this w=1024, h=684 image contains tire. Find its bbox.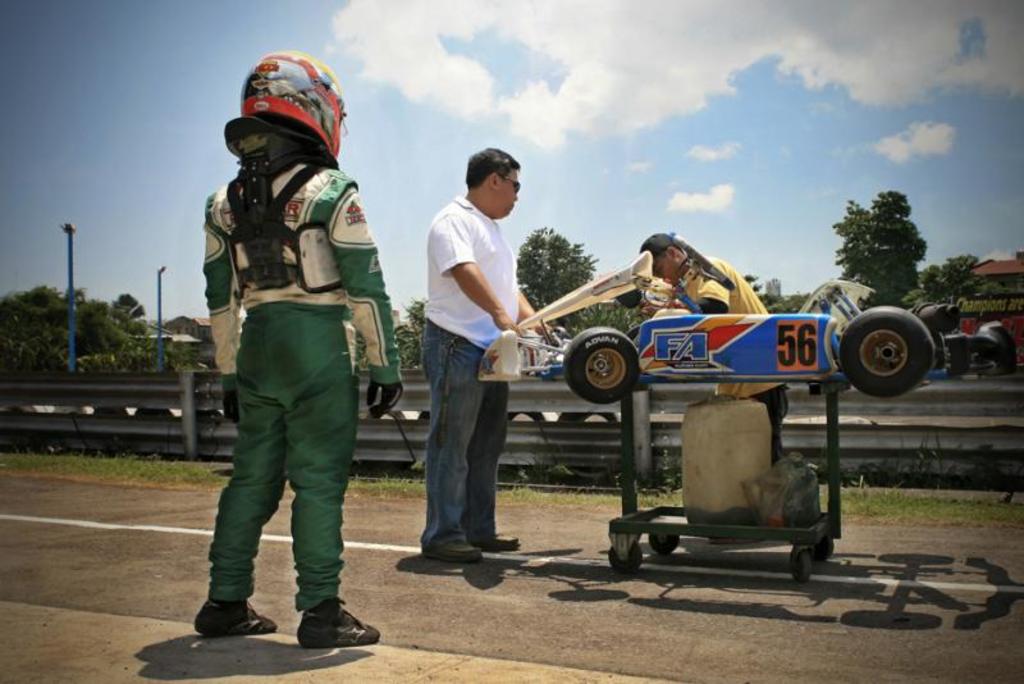
Rect(831, 306, 951, 398).
